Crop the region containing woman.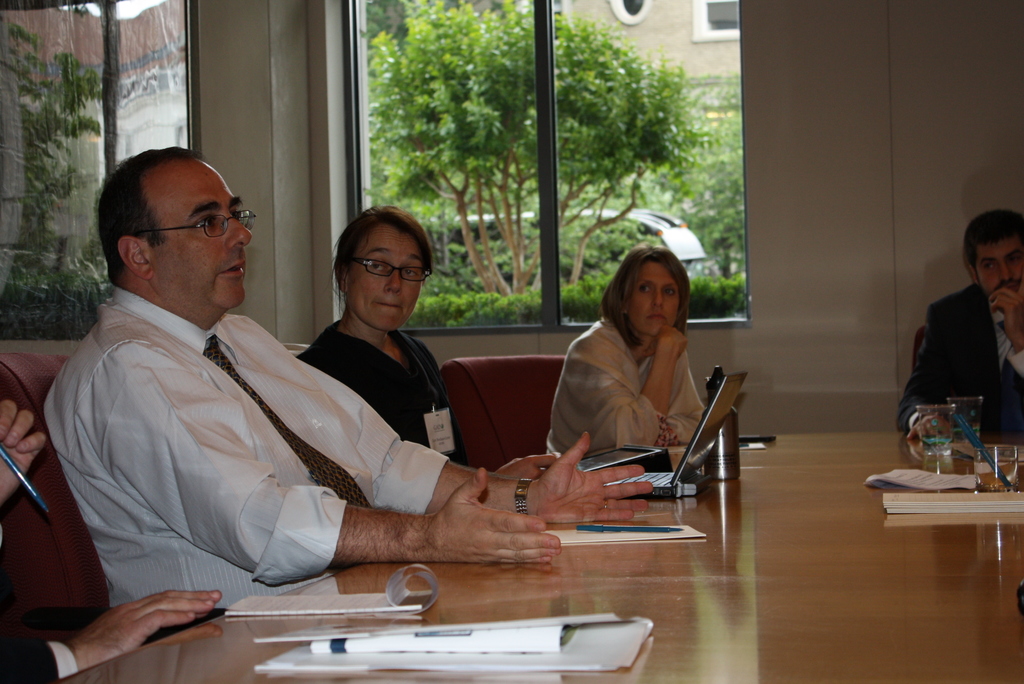
Crop region: crop(286, 200, 468, 473).
